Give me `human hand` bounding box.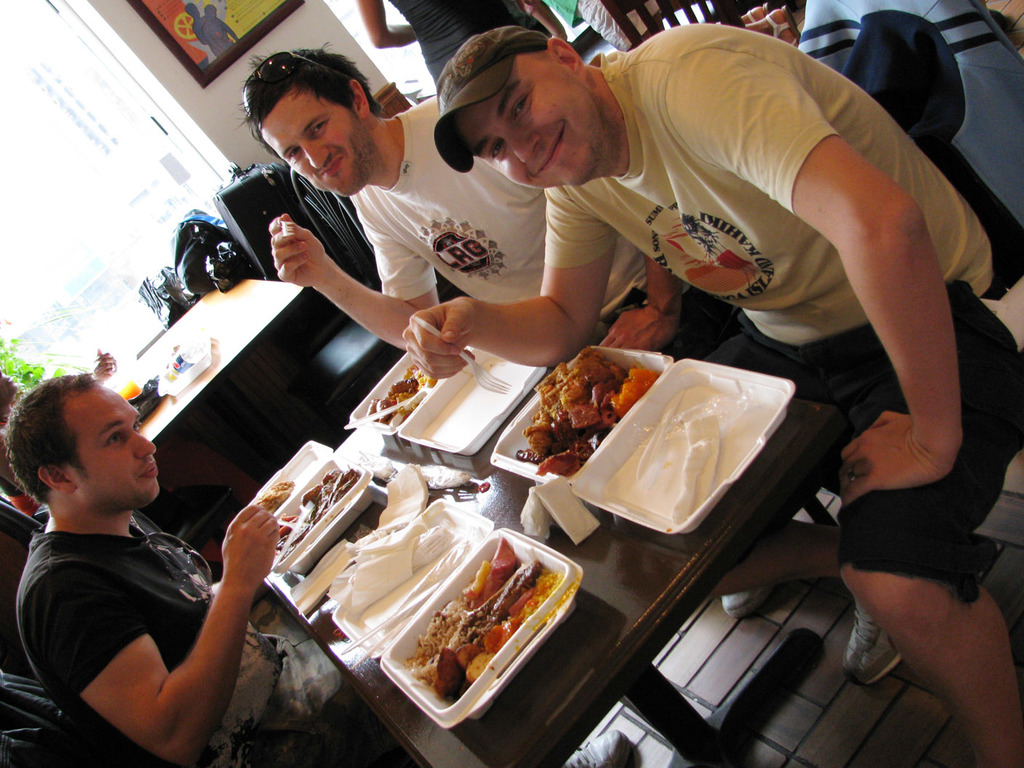
[x1=92, y1=345, x2=114, y2=385].
